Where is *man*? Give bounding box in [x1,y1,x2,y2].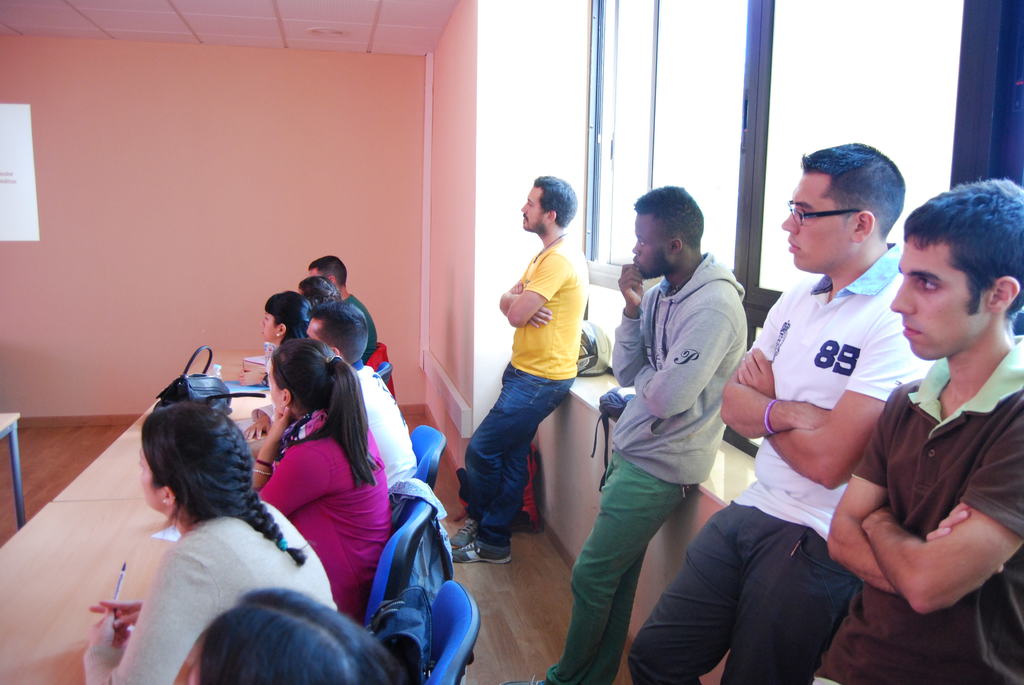
[628,144,935,684].
